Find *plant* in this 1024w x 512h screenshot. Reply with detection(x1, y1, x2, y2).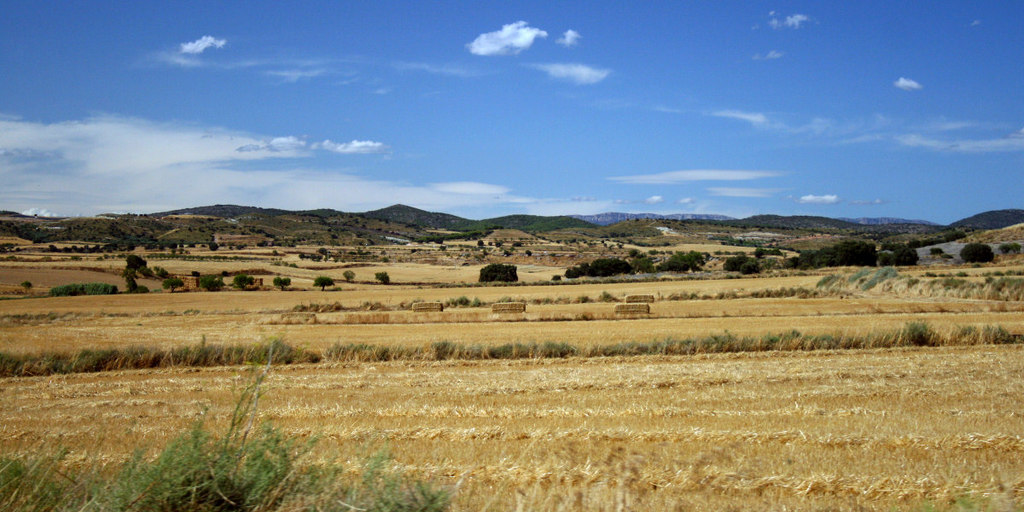
detection(231, 275, 254, 293).
